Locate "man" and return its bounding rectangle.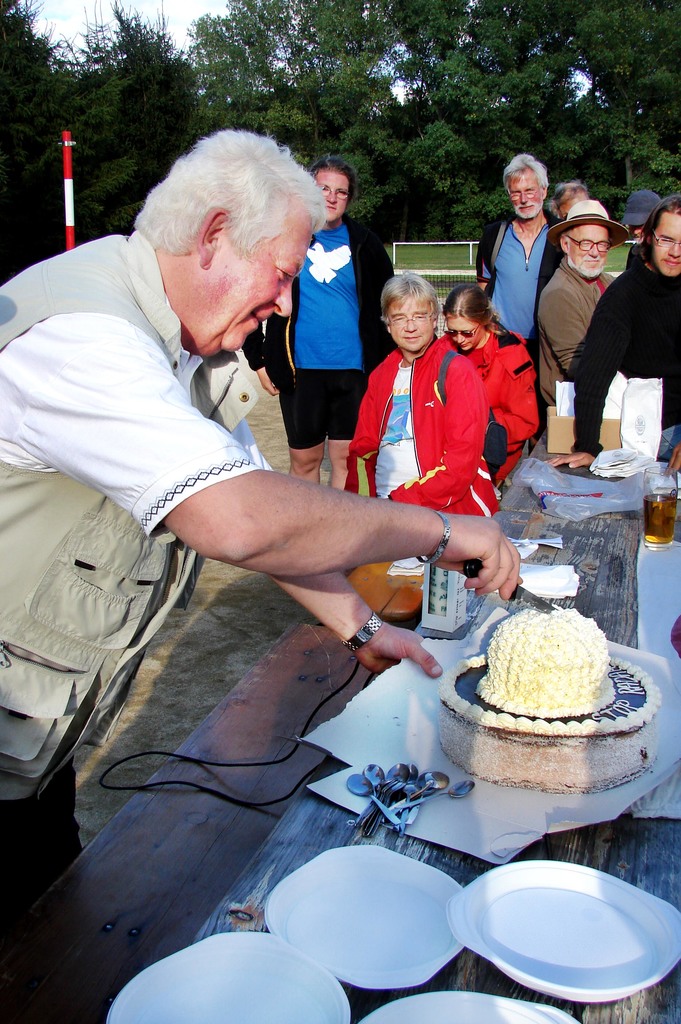
l=0, t=123, r=523, b=922.
